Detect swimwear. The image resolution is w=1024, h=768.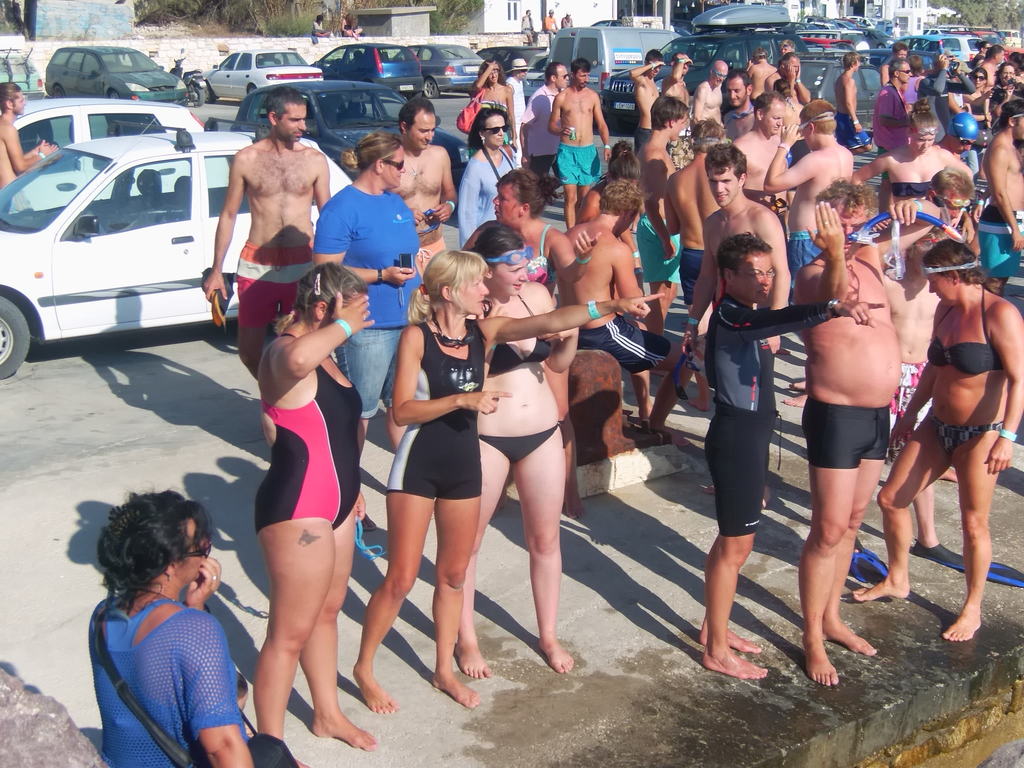
bbox=[377, 320, 483, 504].
